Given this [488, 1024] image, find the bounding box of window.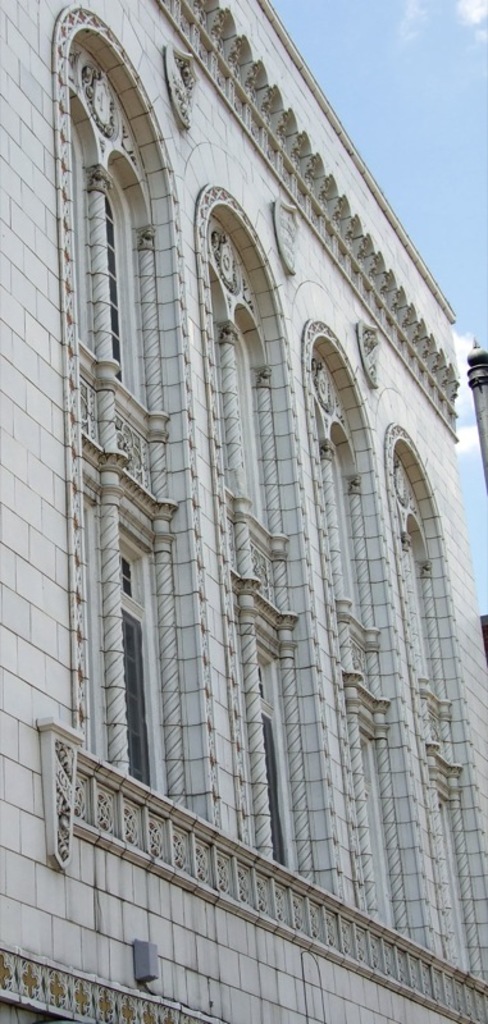
(104,200,124,385).
